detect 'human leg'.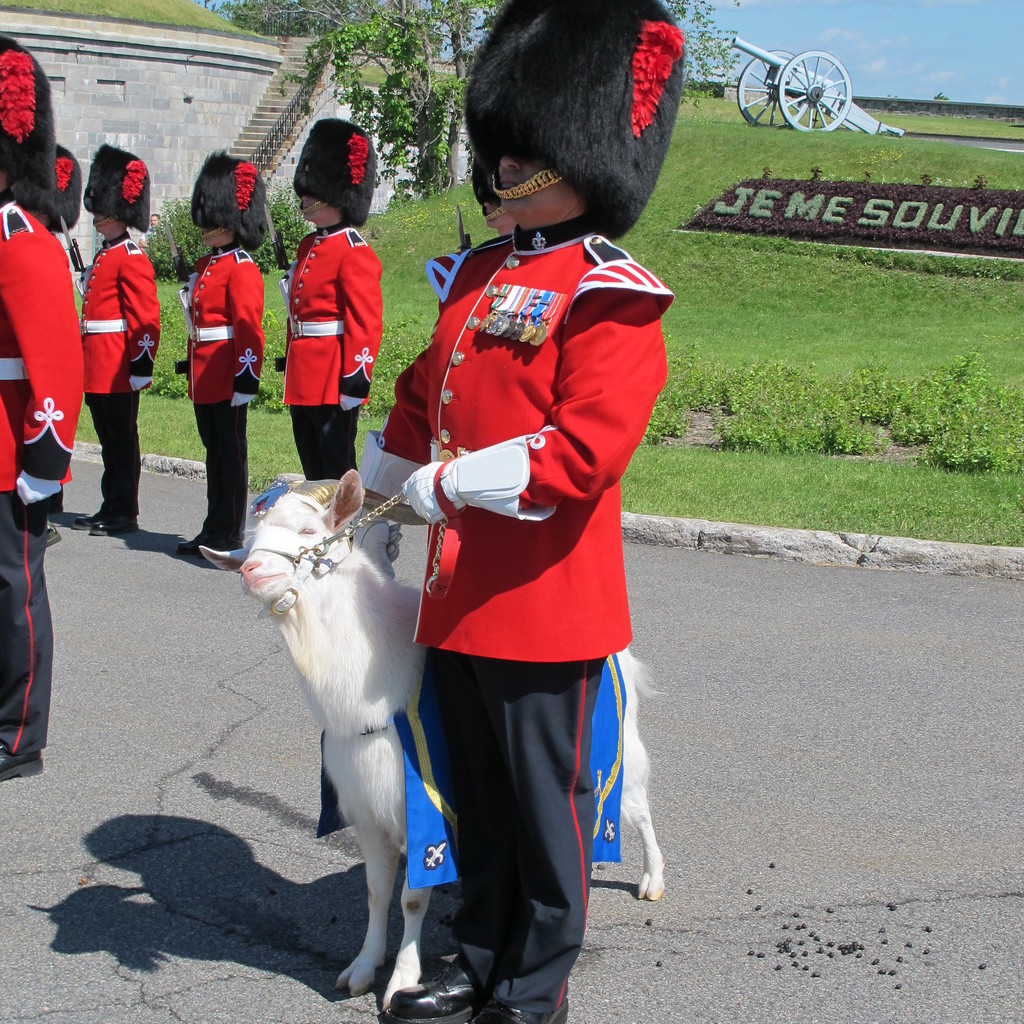
Detected at {"left": 0, "top": 385, "right": 58, "bottom": 784}.
